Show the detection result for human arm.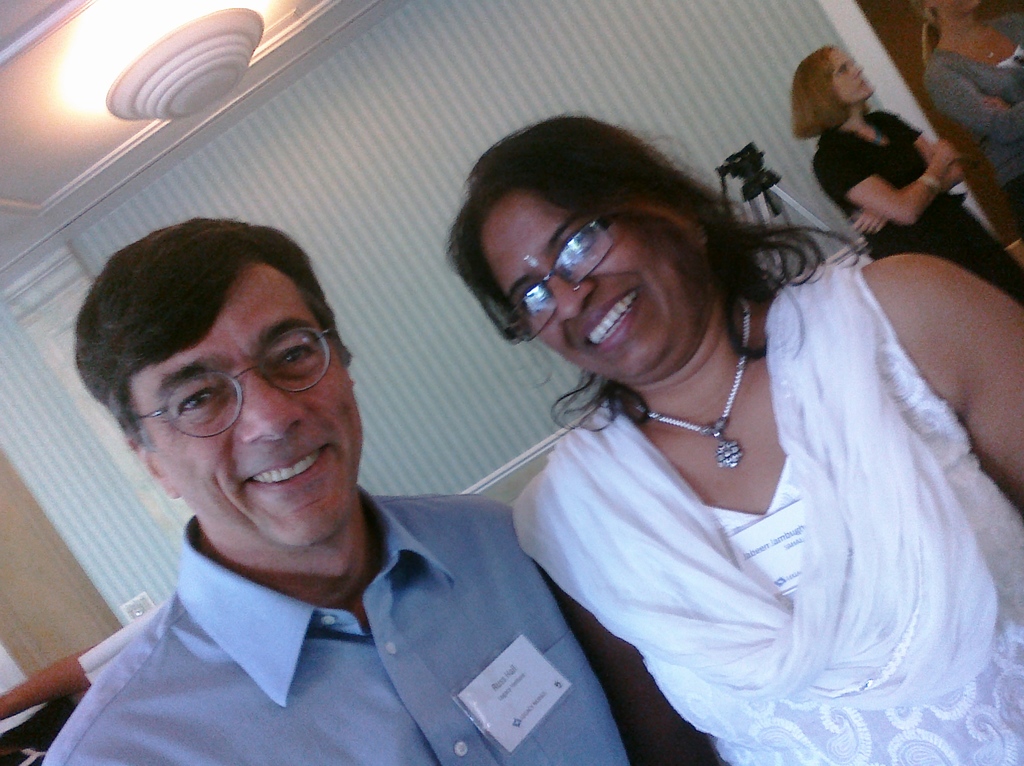
822,249,1023,528.
